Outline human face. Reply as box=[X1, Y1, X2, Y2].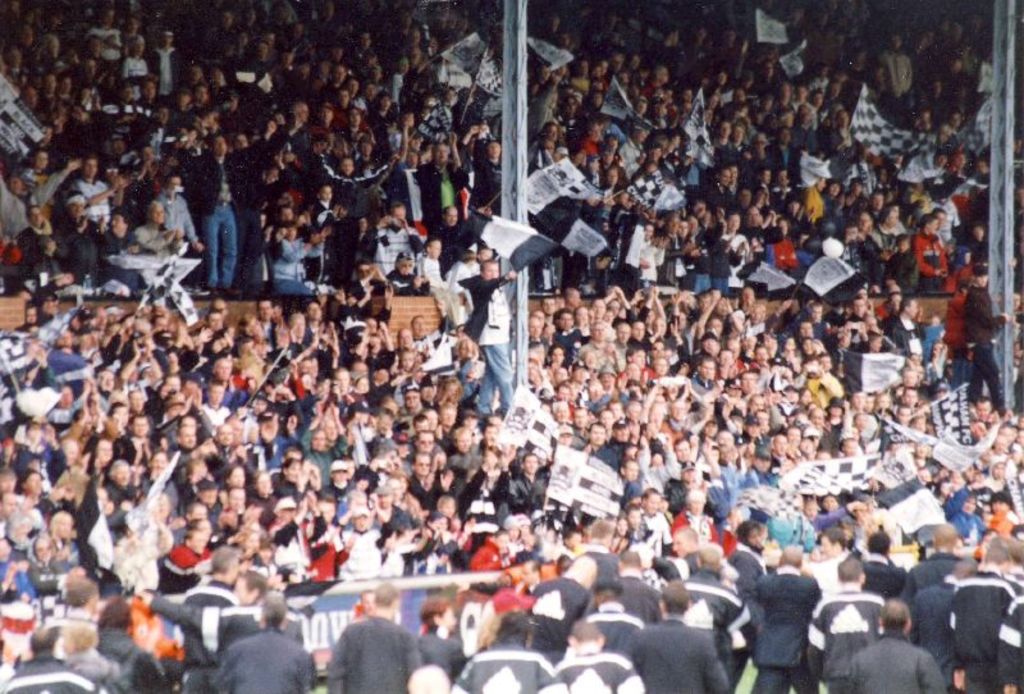
box=[320, 507, 338, 521].
